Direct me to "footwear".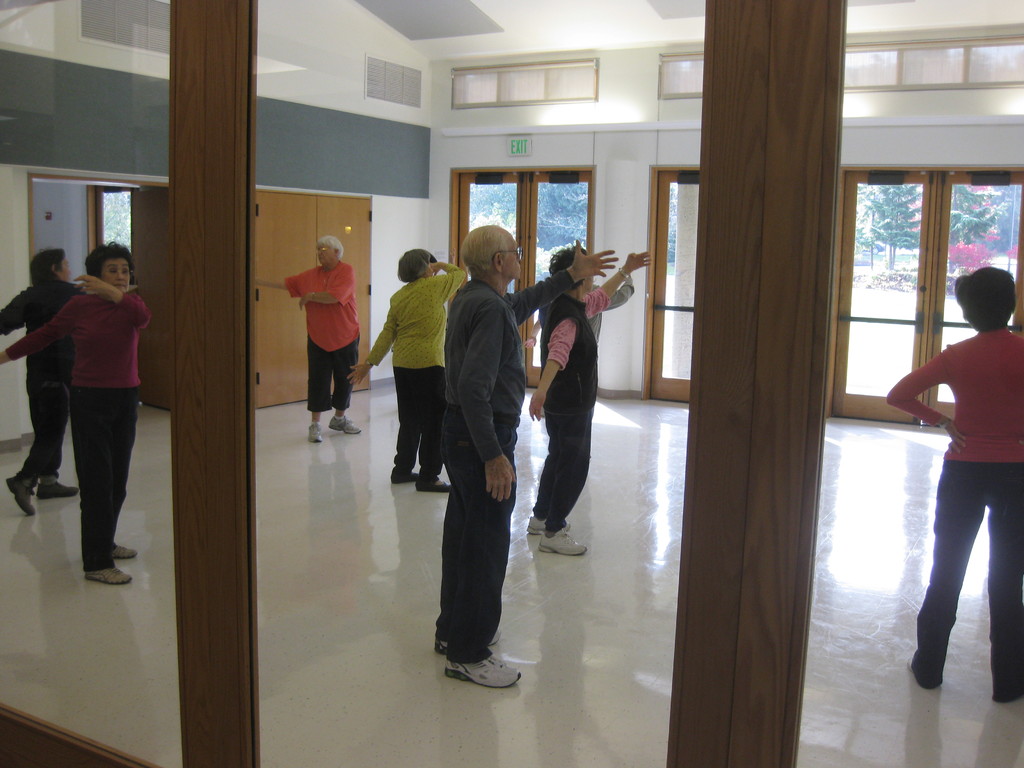
Direction: {"x1": 6, "y1": 474, "x2": 35, "y2": 517}.
